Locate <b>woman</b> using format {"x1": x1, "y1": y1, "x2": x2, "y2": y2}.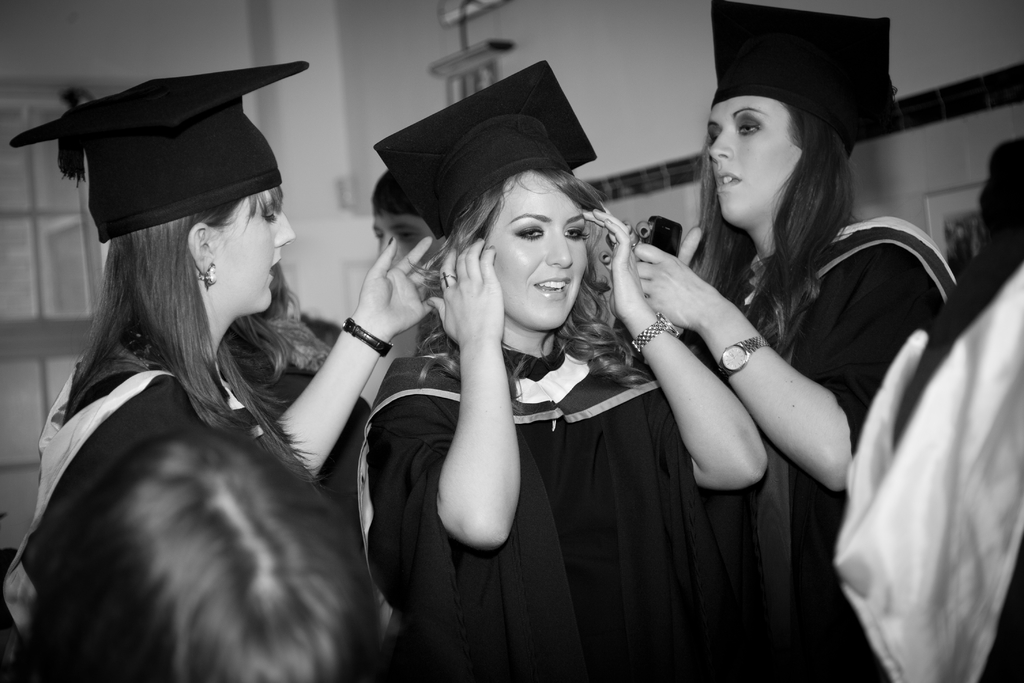
{"x1": 13, "y1": 69, "x2": 428, "y2": 663}.
